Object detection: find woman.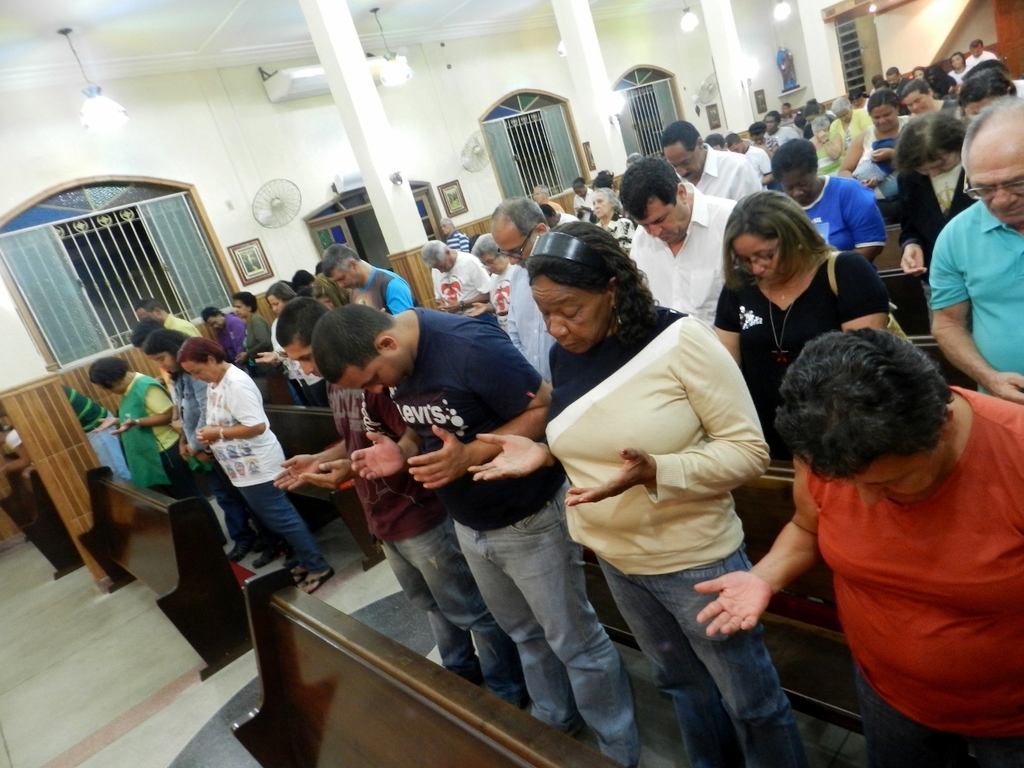
x1=770, y1=130, x2=883, y2=265.
